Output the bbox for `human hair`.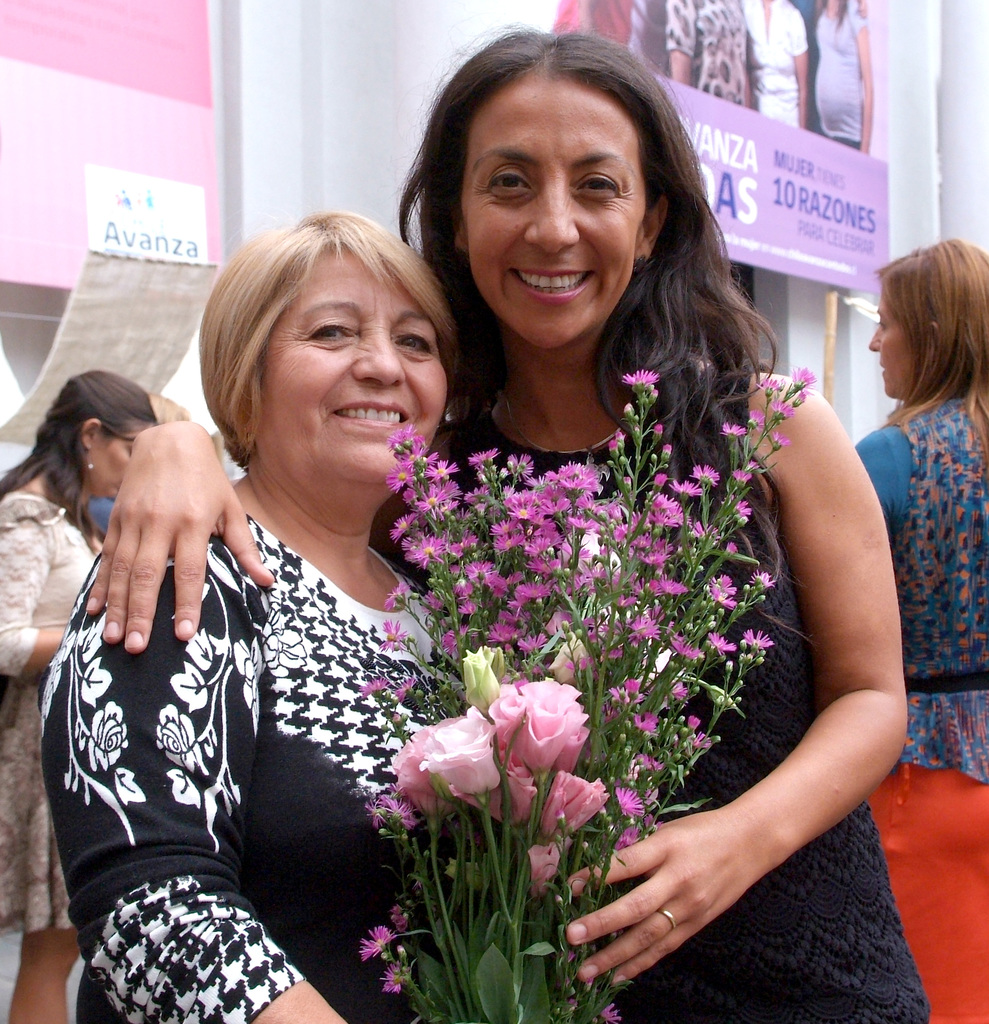
locate(868, 232, 988, 483).
